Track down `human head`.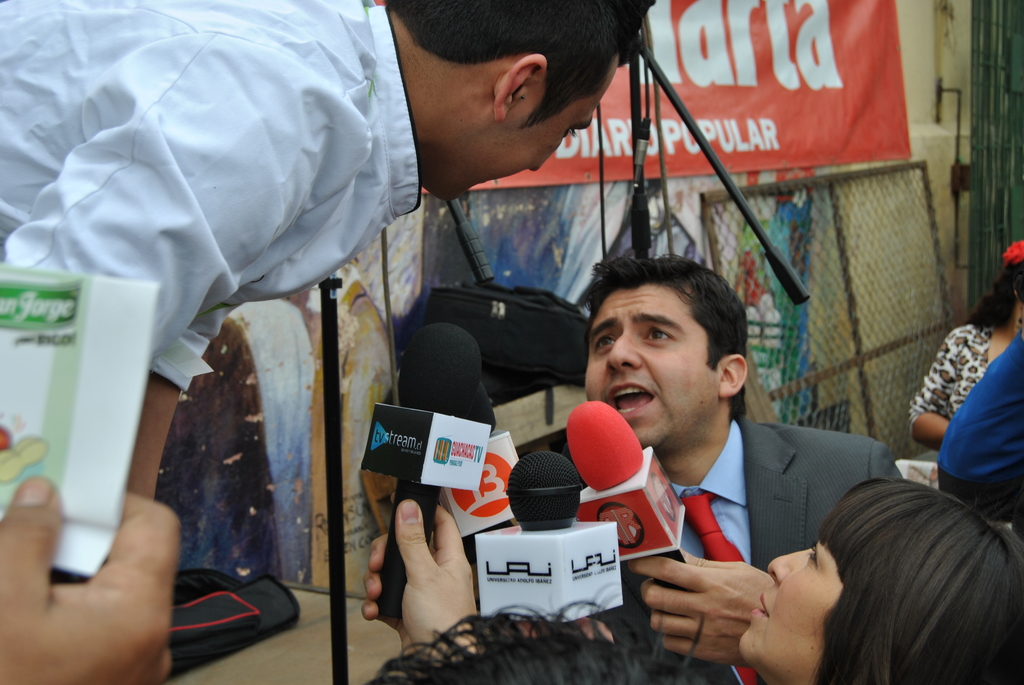
Tracked to <bbox>990, 248, 1023, 321</bbox>.
